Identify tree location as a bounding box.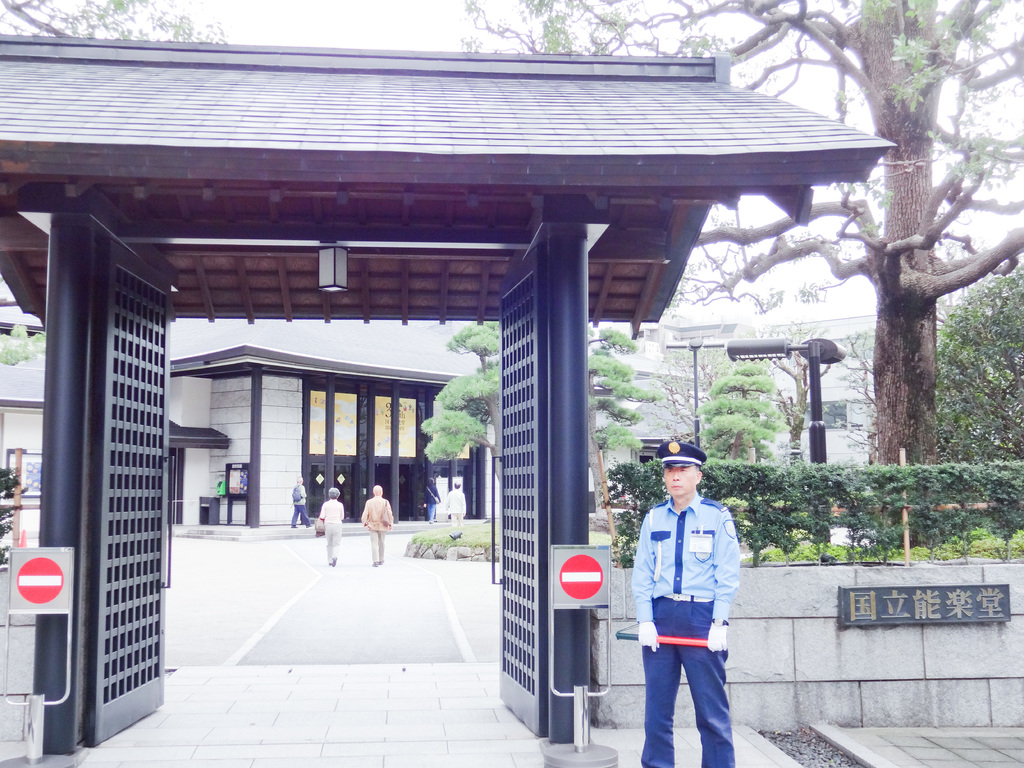
<box>692,359,786,463</box>.
